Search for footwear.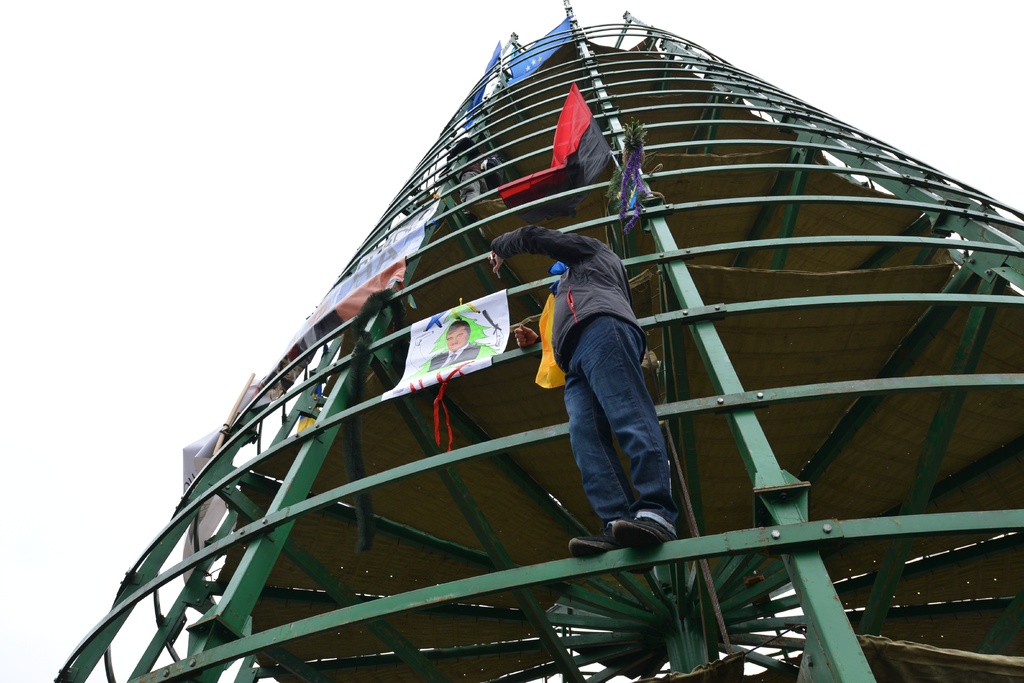
Found at l=566, t=515, r=675, b=554.
